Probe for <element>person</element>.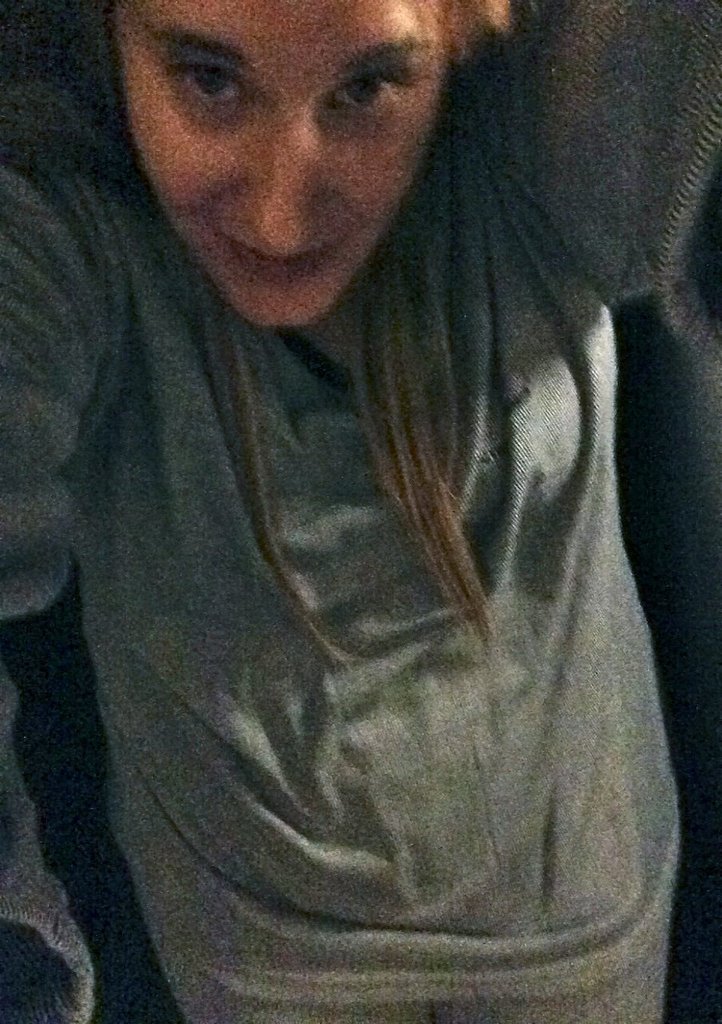
Probe result: (left=6, top=0, right=692, bottom=982).
